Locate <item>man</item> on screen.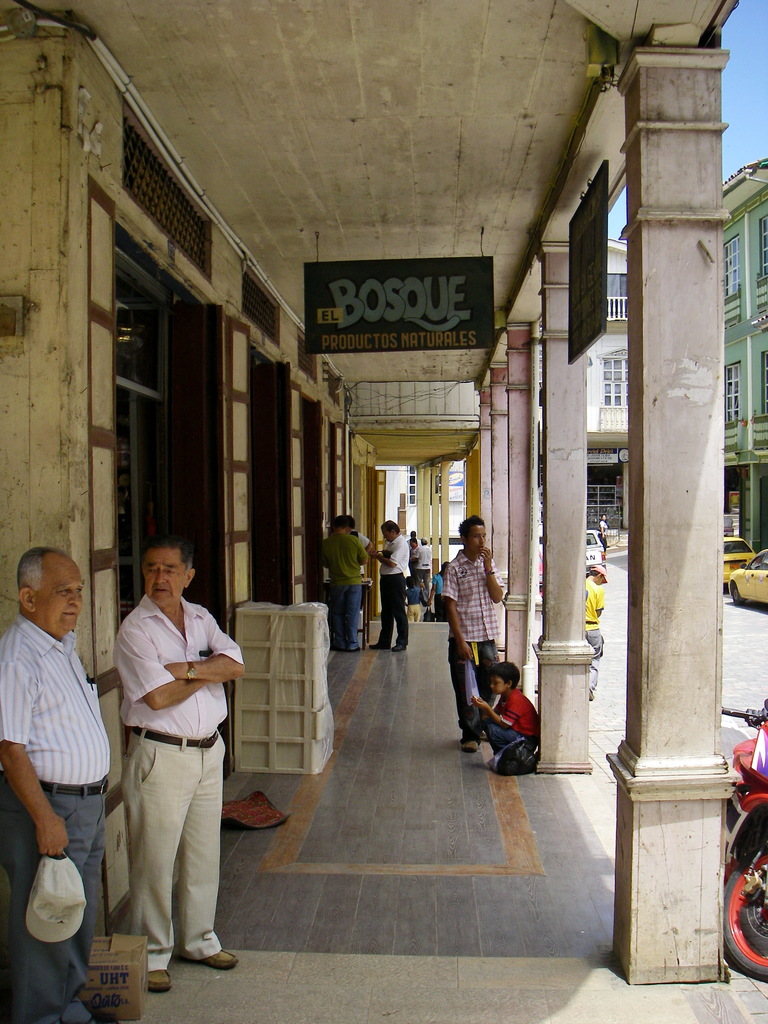
On screen at {"left": 322, "top": 511, "right": 369, "bottom": 641}.
